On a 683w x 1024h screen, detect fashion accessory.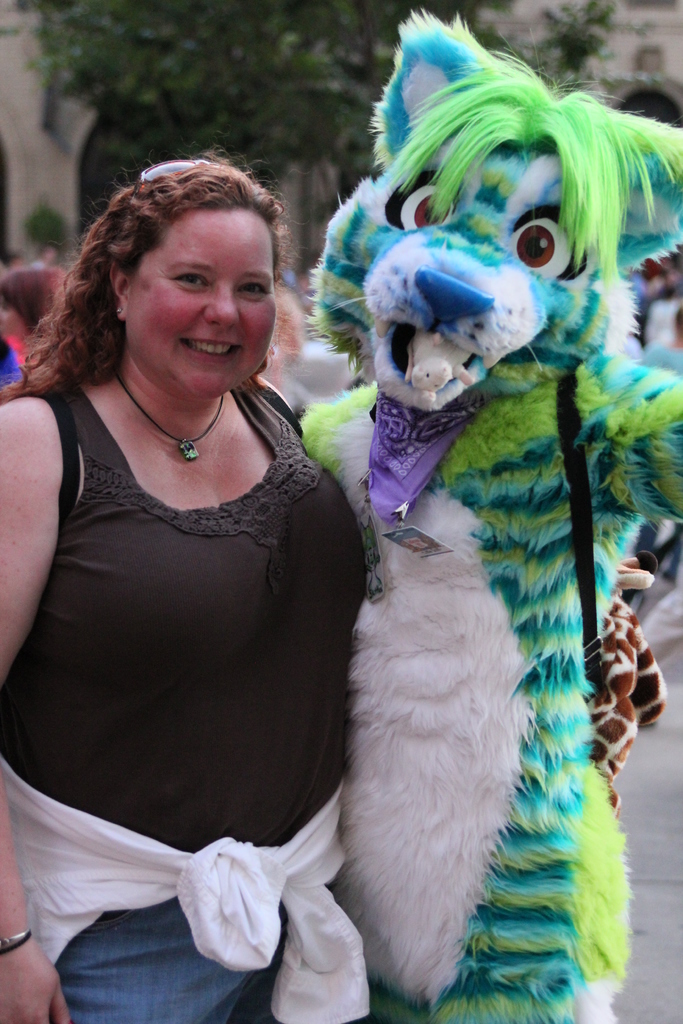
<bbox>0, 928, 26, 953</bbox>.
